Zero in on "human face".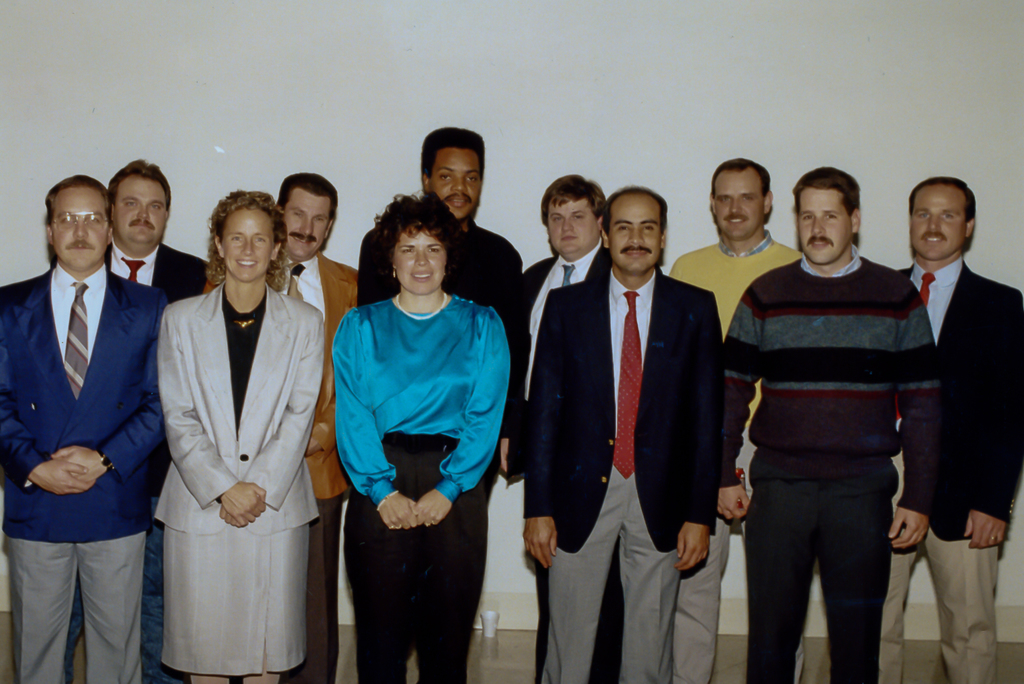
Zeroed in: 714 171 766 238.
